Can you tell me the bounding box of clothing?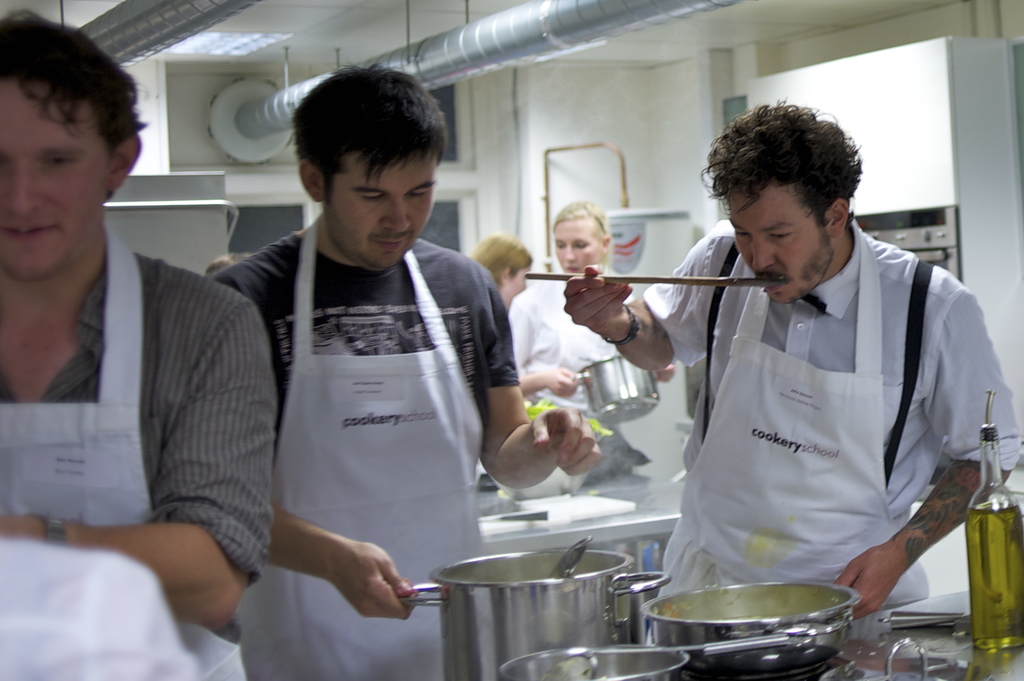
[508, 267, 639, 418].
